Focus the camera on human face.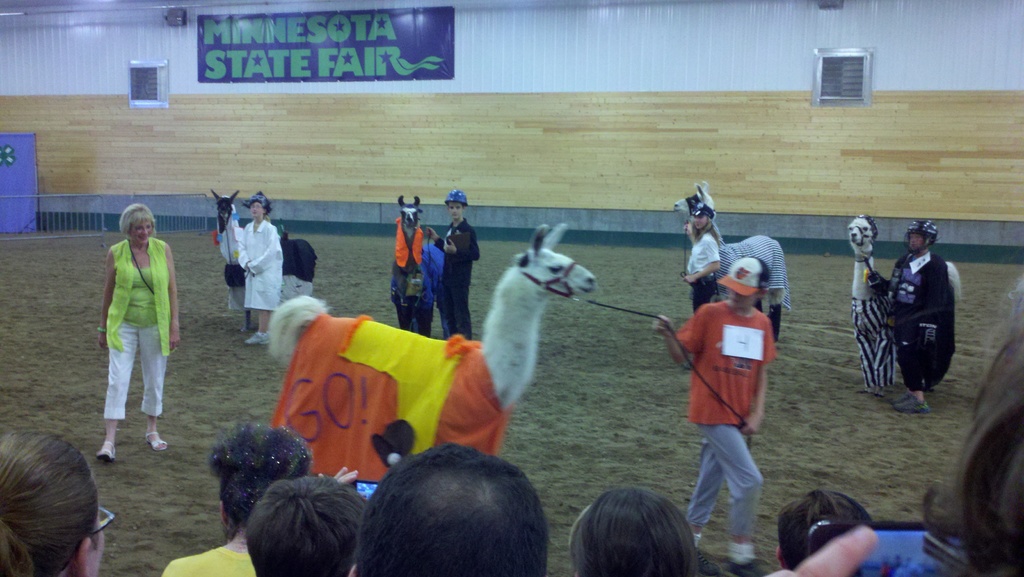
Focus region: BBox(694, 215, 706, 231).
